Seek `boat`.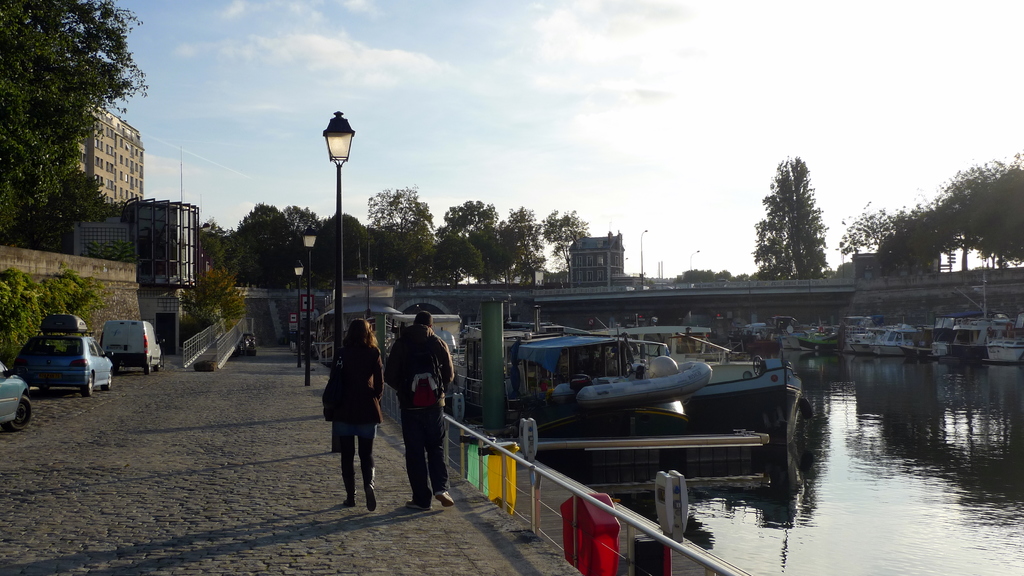
x1=379 y1=303 x2=499 y2=431.
